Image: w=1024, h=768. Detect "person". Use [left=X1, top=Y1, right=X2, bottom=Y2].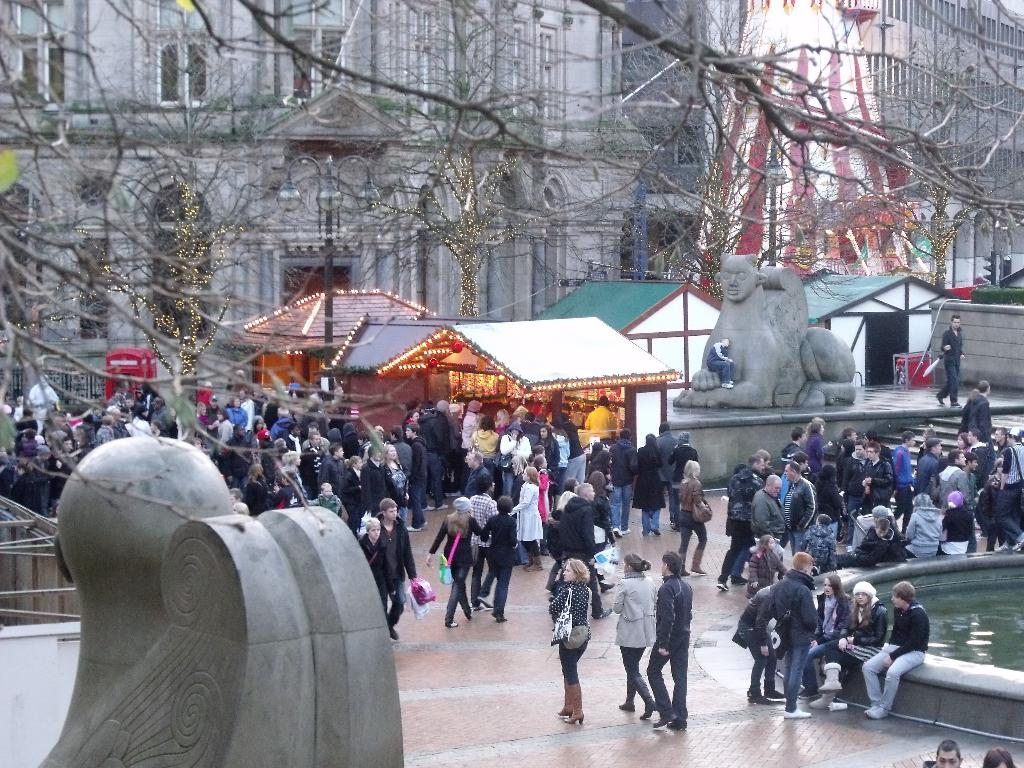
[left=547, top=423, right=577, bottom=500].
